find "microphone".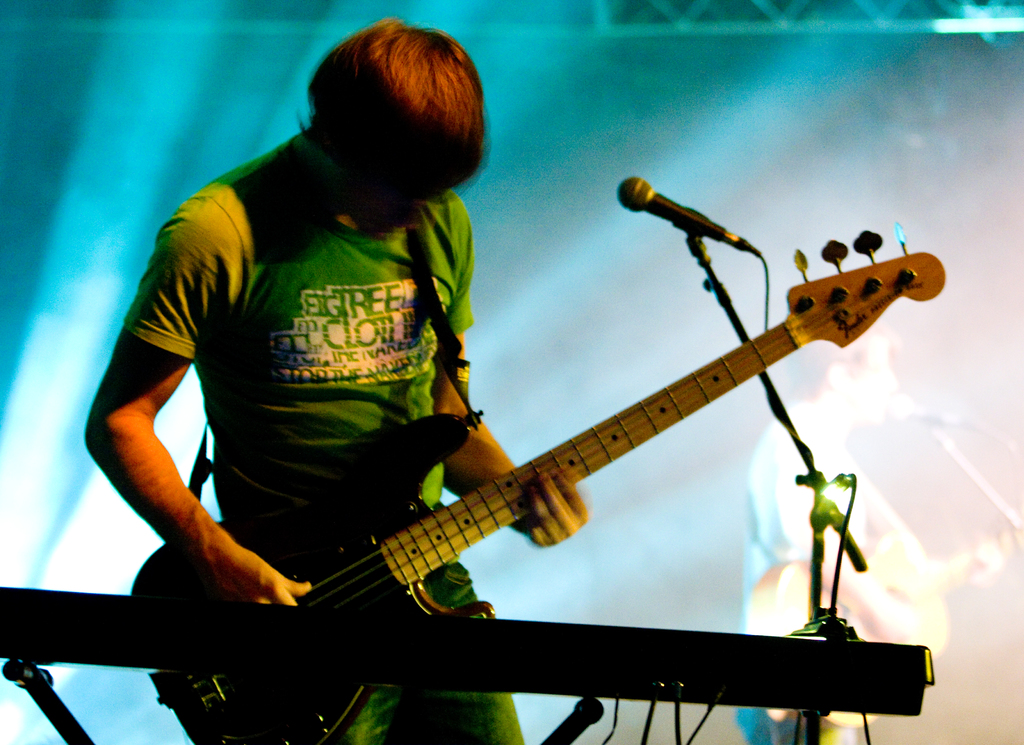
BBox(612, 174, 791, 279).
